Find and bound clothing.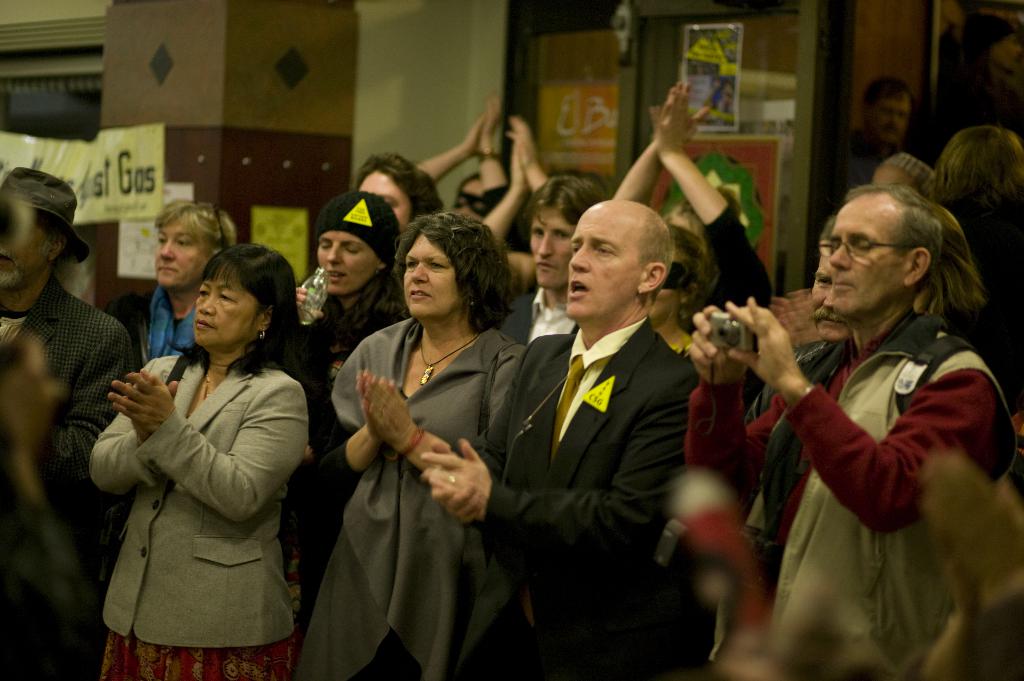
Bound: [left=85, top=314, right=302, bottom=661].
